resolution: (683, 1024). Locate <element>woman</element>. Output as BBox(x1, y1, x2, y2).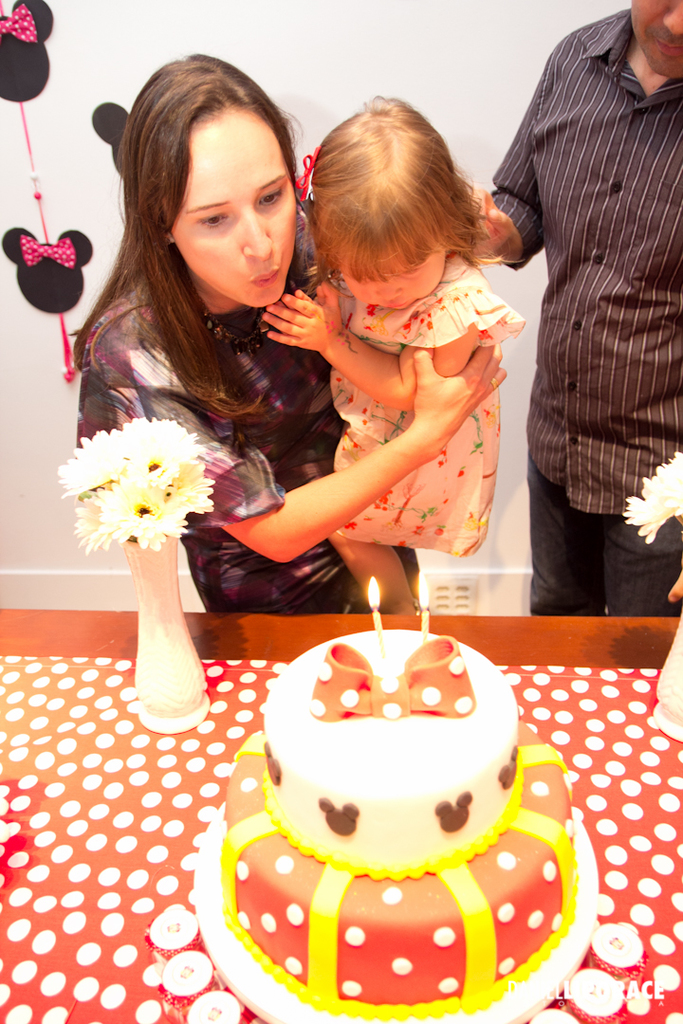
BBox(131, 81, 508, 736).
